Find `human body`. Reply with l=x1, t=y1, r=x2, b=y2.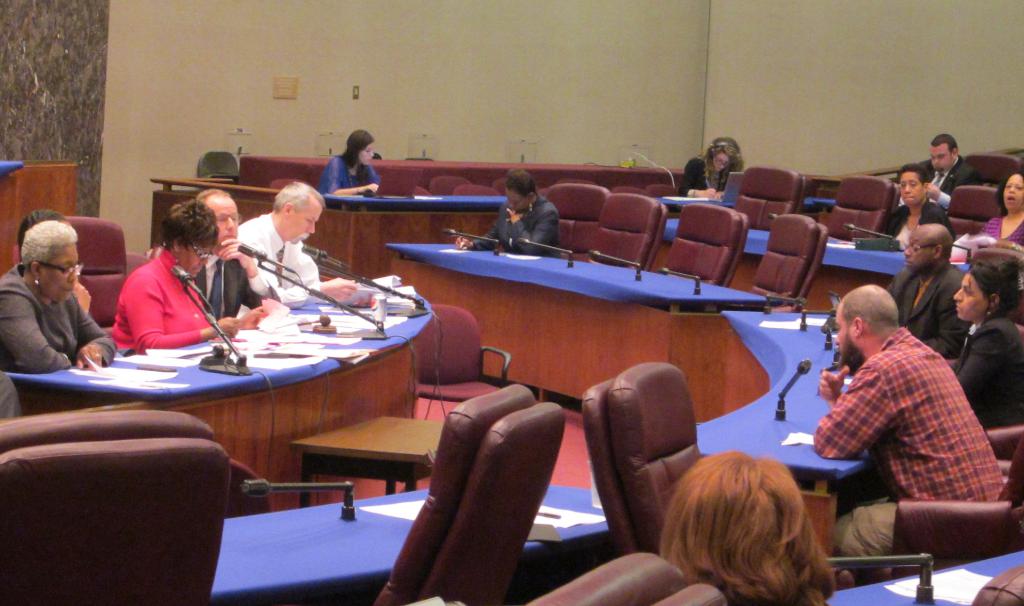
l=679, t=139, r=745, b=190.
